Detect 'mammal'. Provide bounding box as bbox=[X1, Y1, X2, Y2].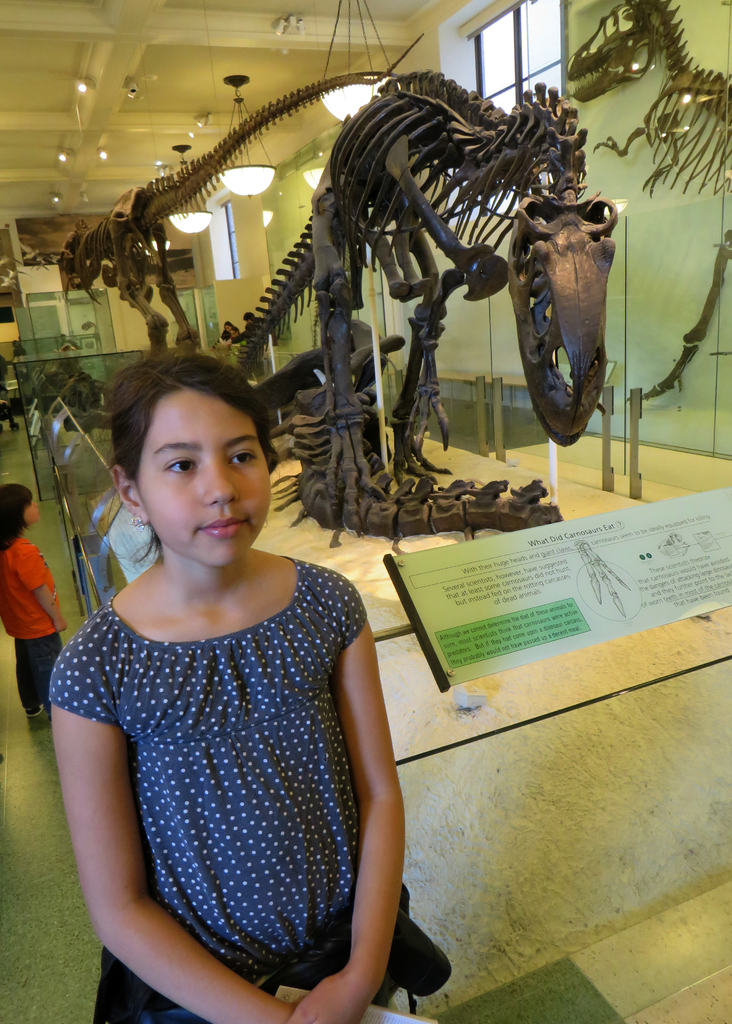
bbox=[1, 484, 76, 725].
